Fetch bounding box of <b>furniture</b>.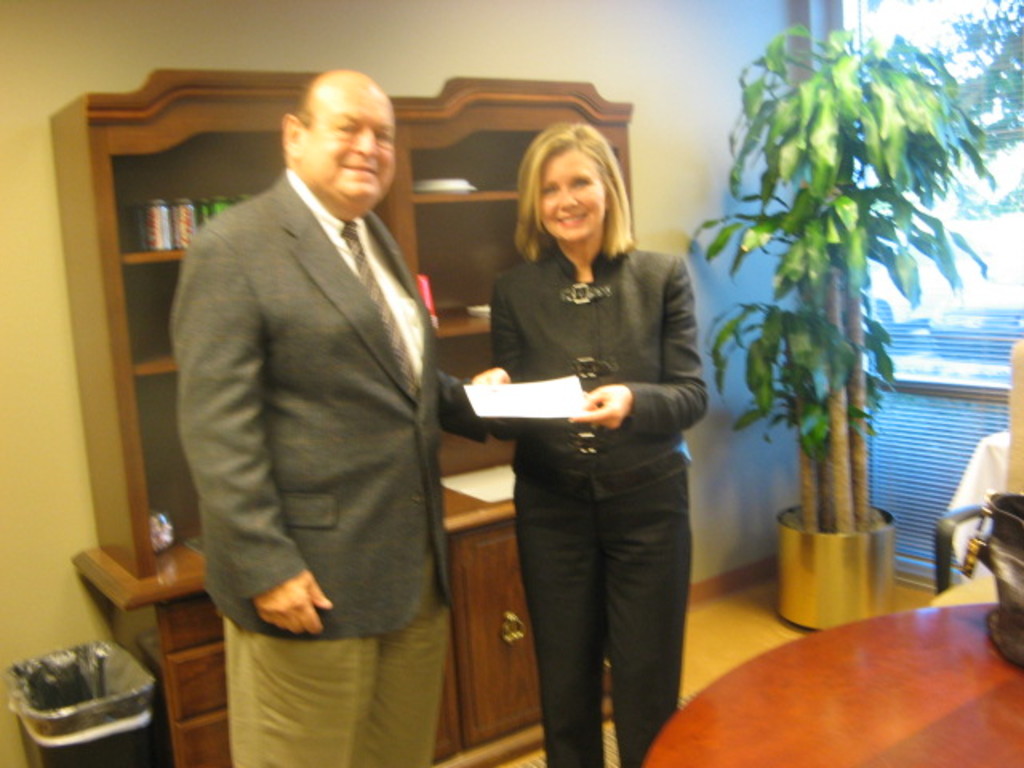
Bbox: {"x1": 642, "y1": 600, "x2": 1022, "y2": 766}.
